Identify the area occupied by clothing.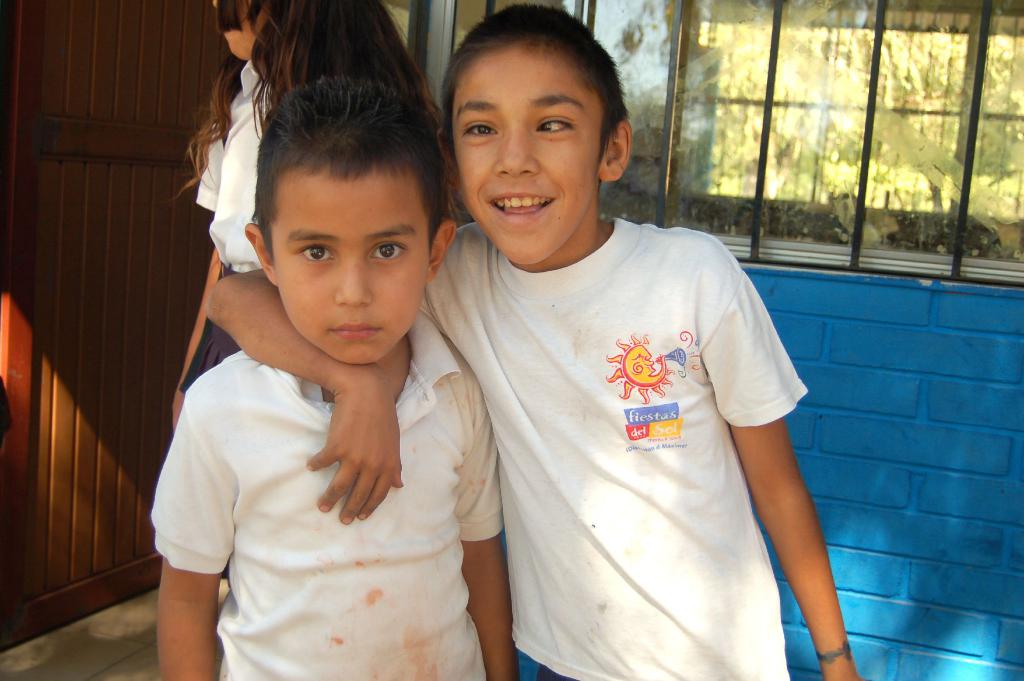
Area: detection(175, 316, 245, 386).
